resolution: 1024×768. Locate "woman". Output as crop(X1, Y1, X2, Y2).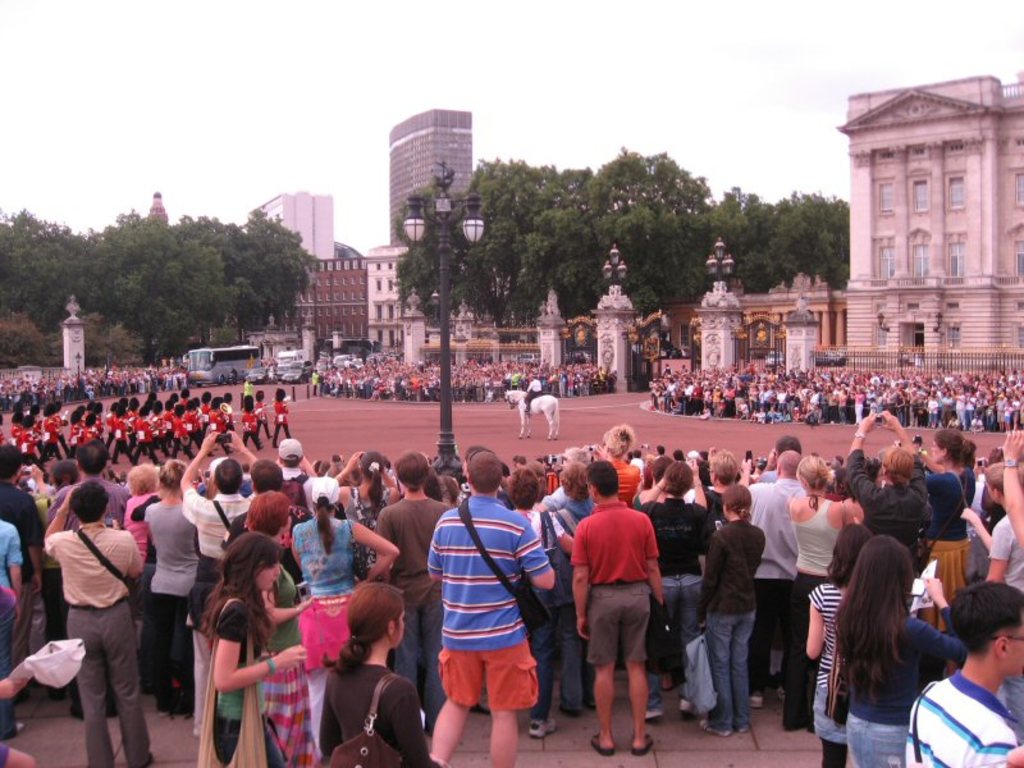
crop(507, 463, 577, 740).
